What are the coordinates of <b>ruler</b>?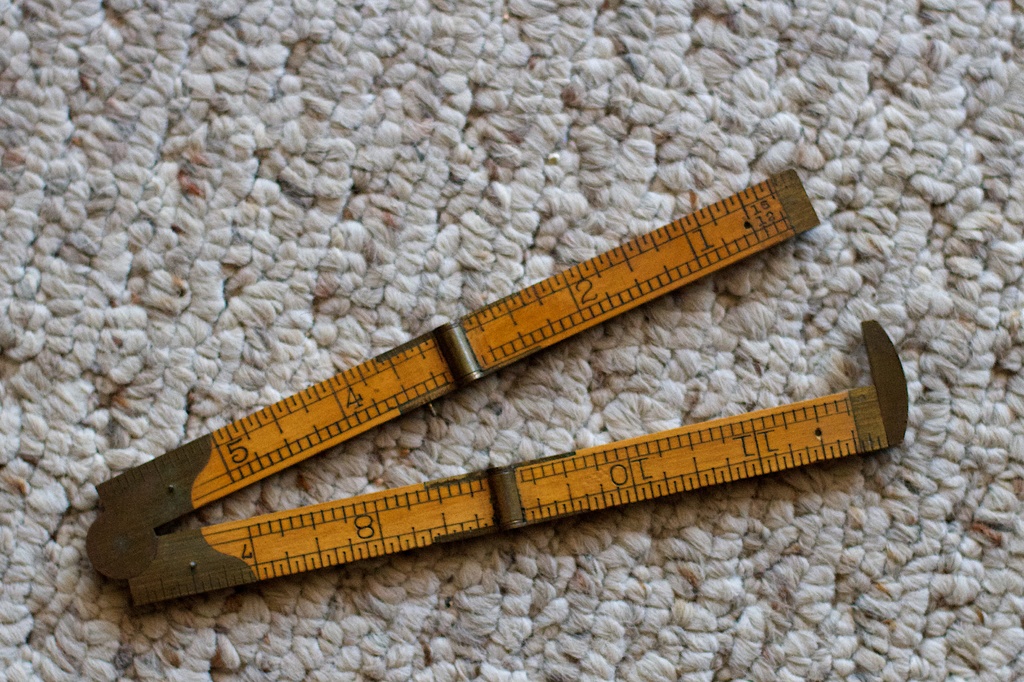
locate(93, 165, 907, 613).
